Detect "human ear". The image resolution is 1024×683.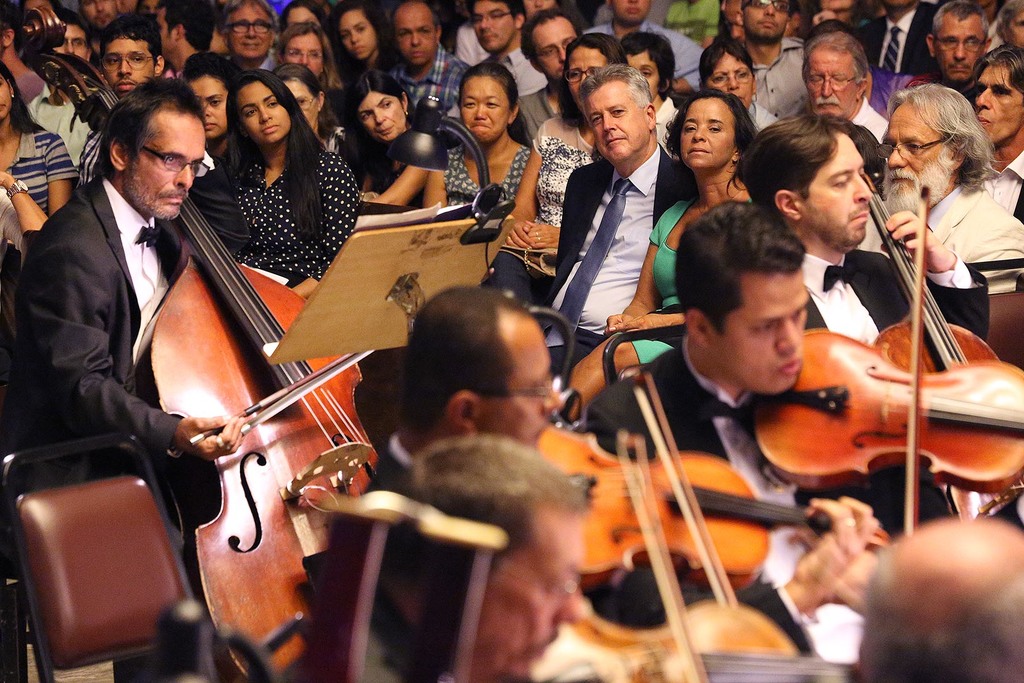
rect(444, 393, 482, 436).
